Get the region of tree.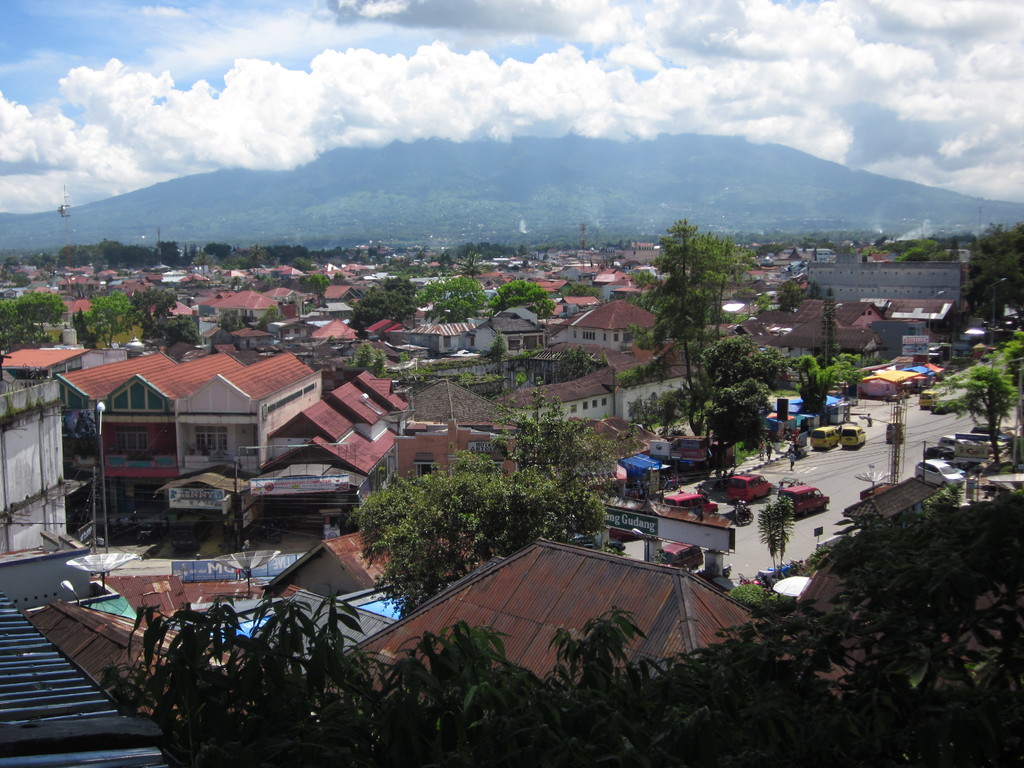
<box>351,343,401,376</box>.
